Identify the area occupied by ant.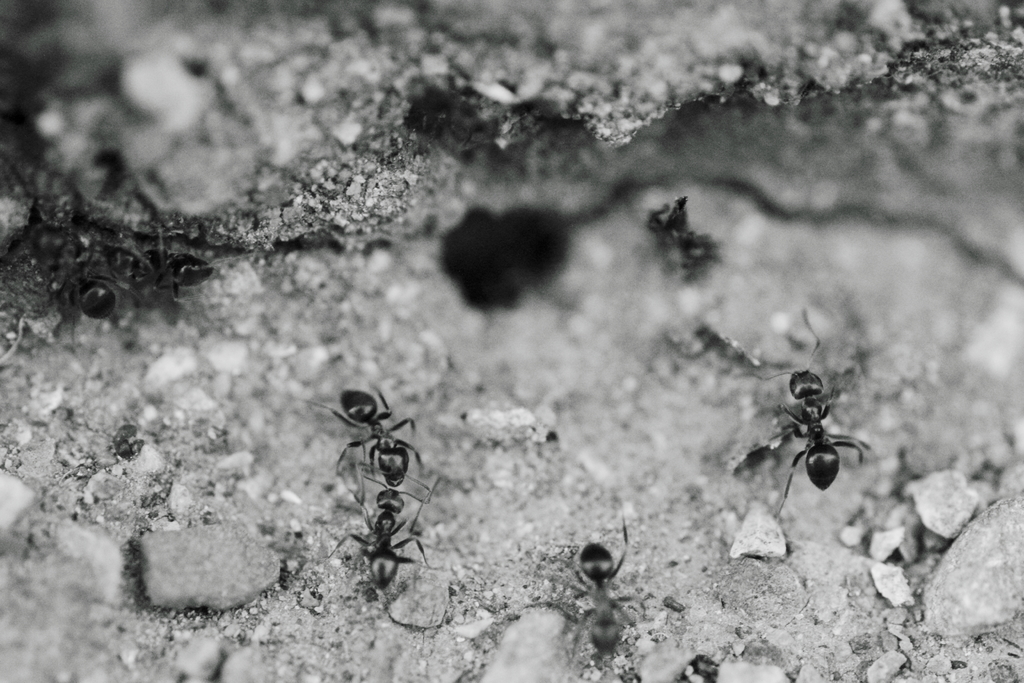
Area: (x1=295, y1=388, x2=445, y2=482).
